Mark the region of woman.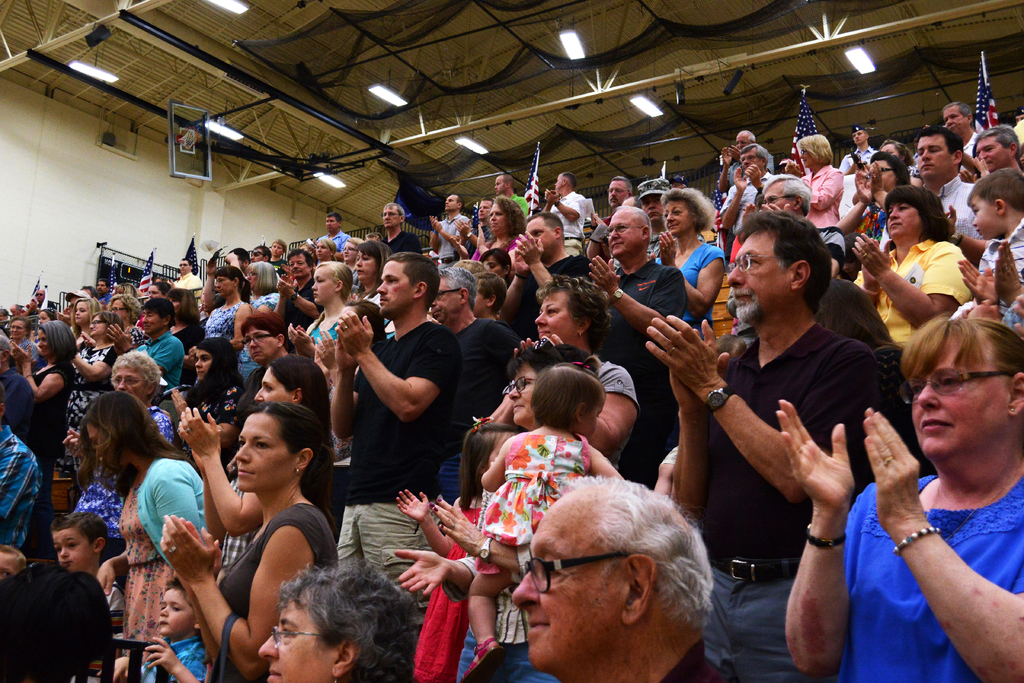
Region: box(227, 259, 278, 392).
